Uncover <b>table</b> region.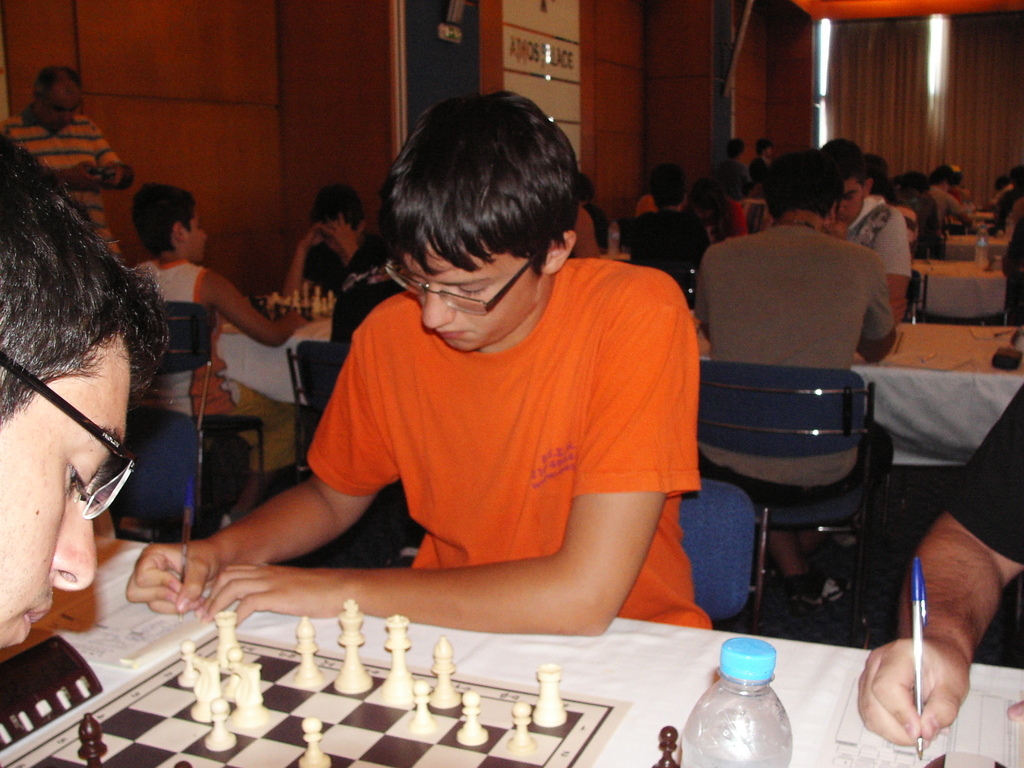
Uncovered: <region>940, 226, 1013, 264</region>.
